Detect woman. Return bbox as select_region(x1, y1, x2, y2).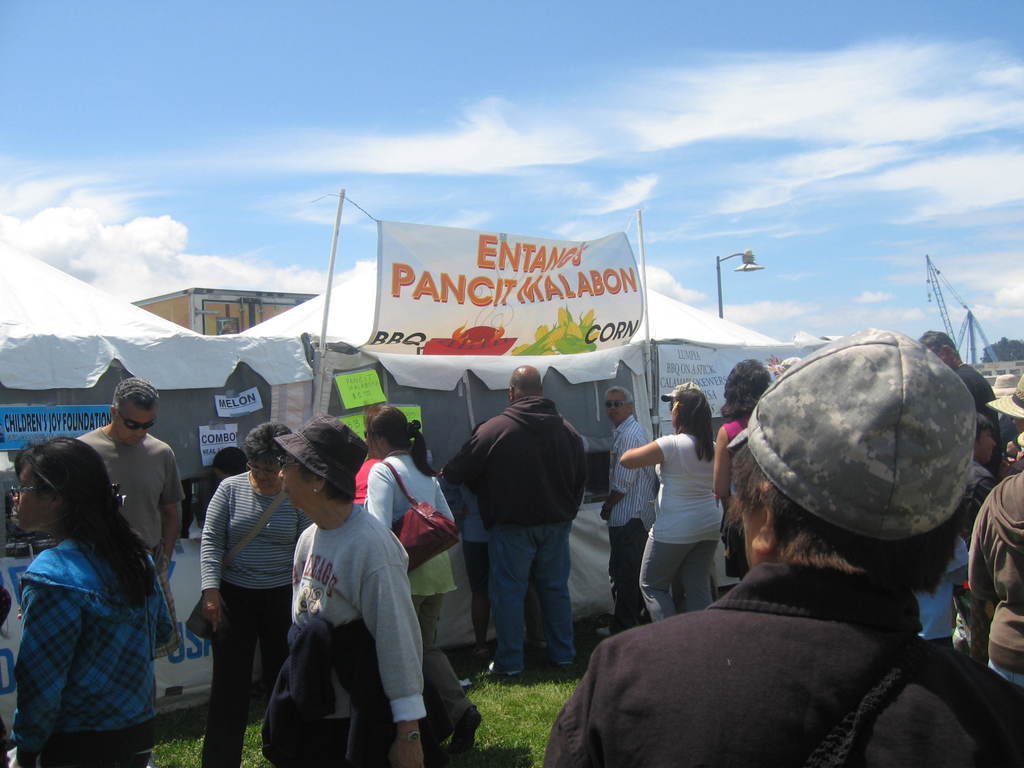
select_region(712, 355, 771, 582).
